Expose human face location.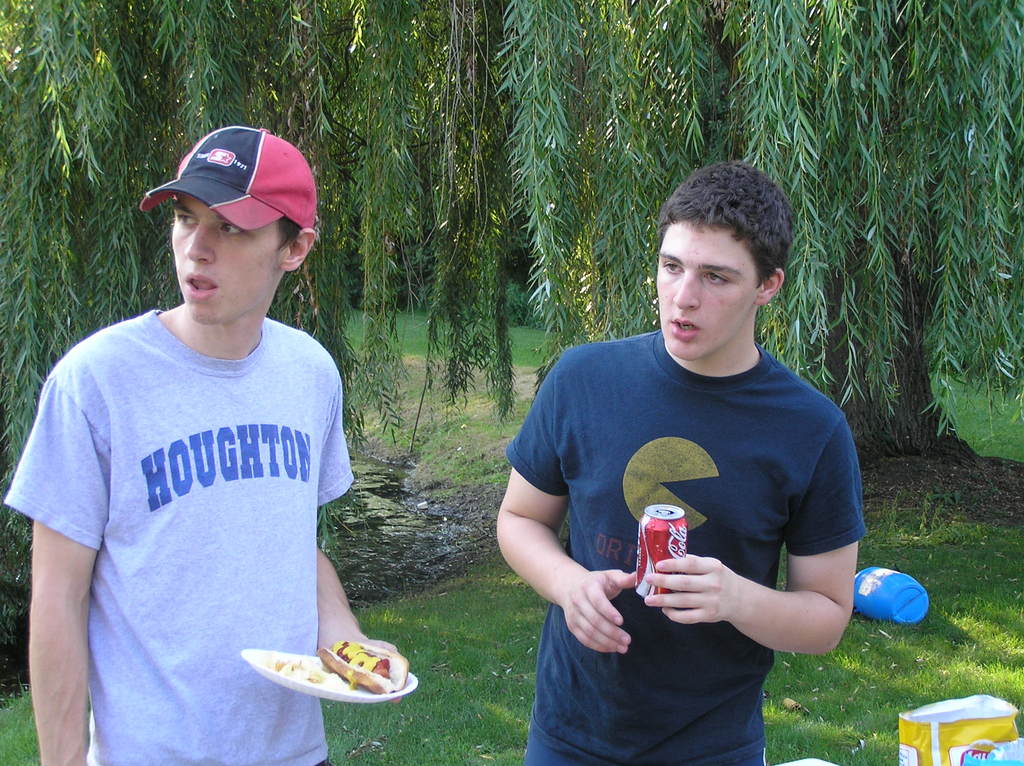
Exposed at select_region(653, 227, 760, 362).
